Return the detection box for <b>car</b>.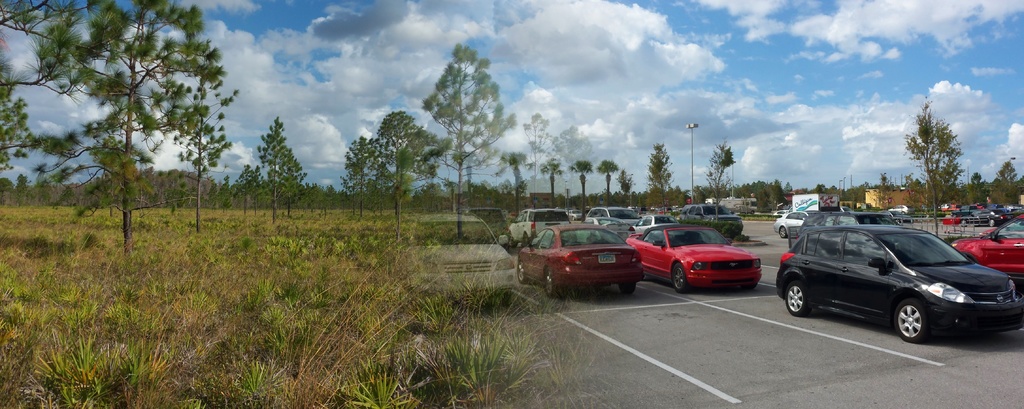
[x1=625, y1=215, x2=673, y2=235].
